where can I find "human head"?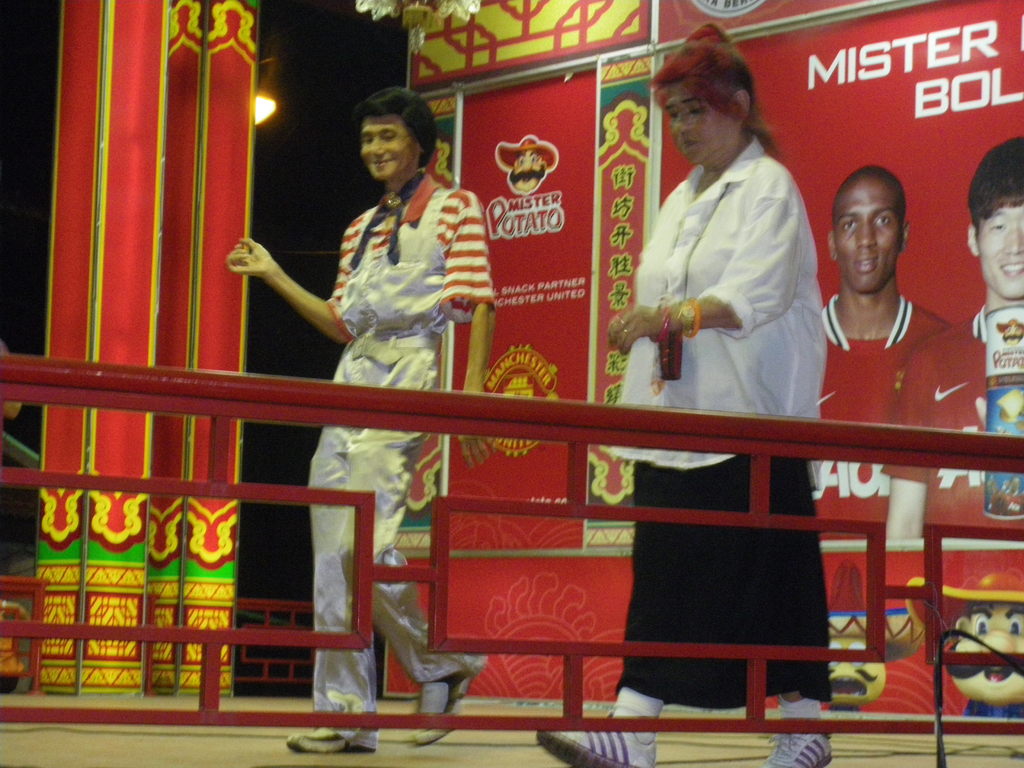
You can find it at <bbox>497, 134, 560, 193</bbox>.
